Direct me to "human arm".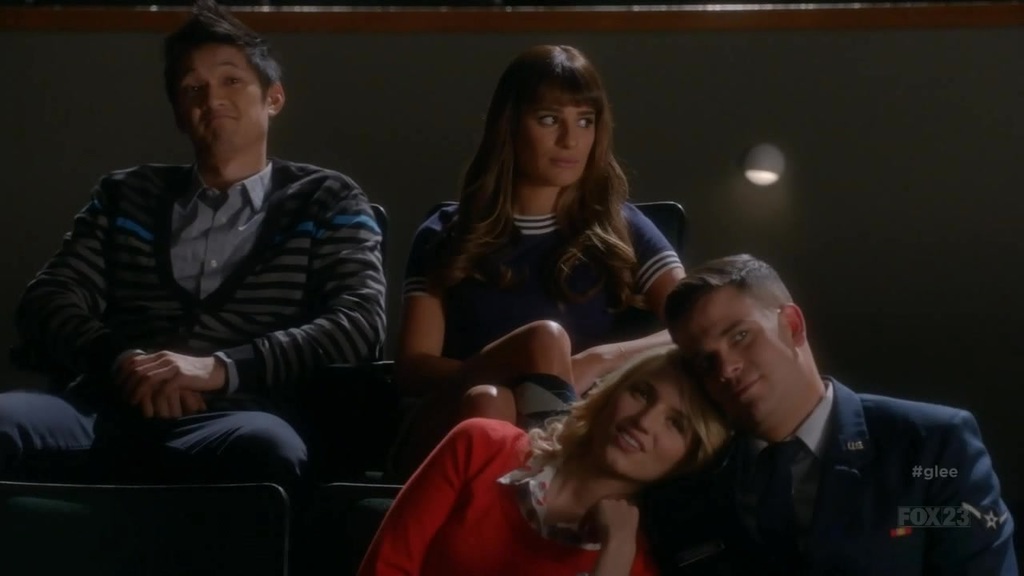
Direction: l=614, t=207, r=687, b=330.
